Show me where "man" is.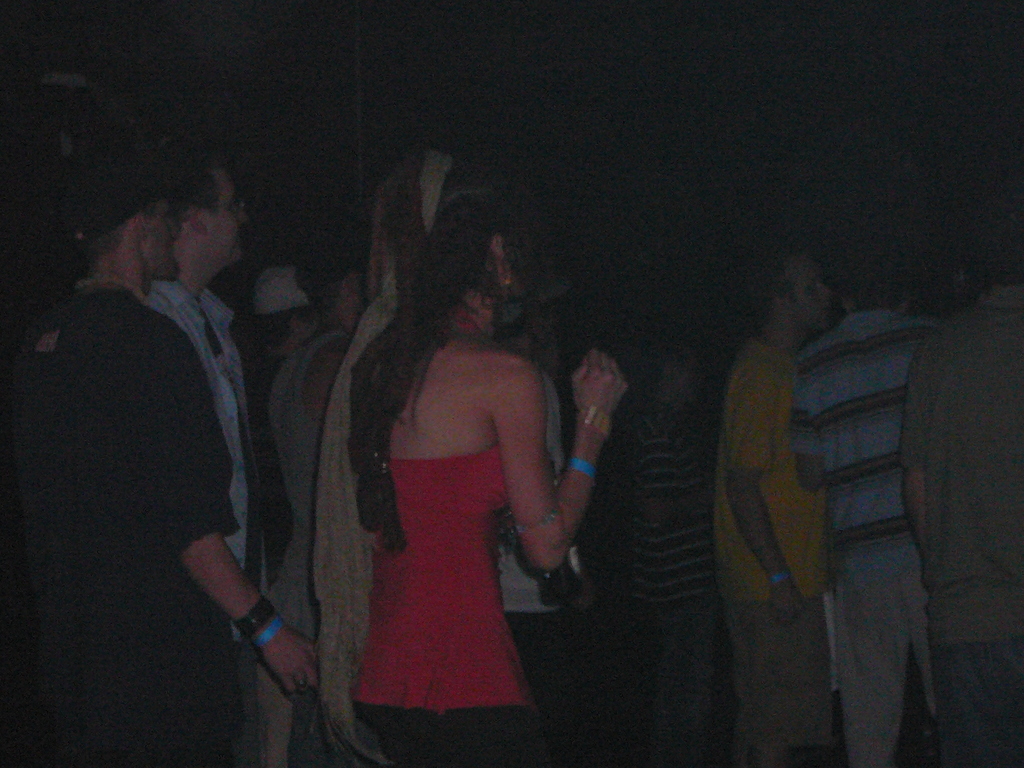
"man" is at (x1=897, y1=257, x2=1023, y2=764).
